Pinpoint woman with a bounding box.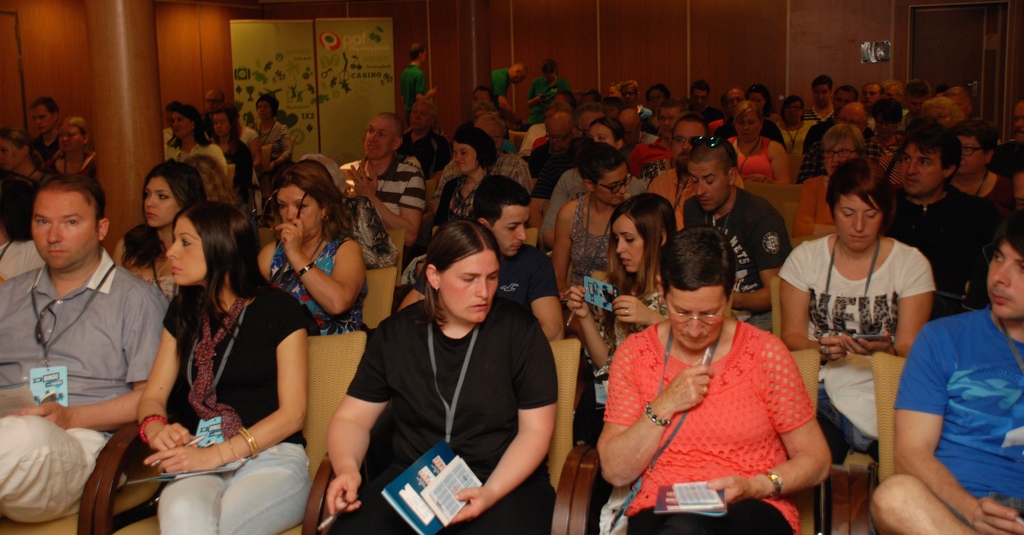
locate(120, 154, 208, 299).
